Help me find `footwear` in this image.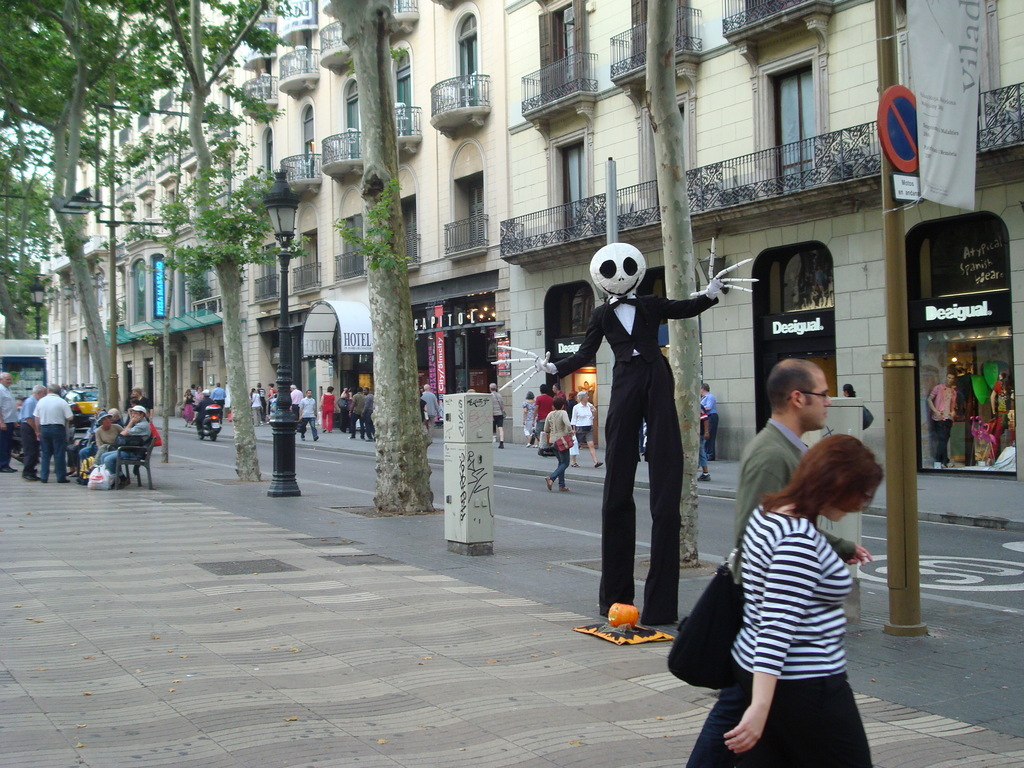
Found it: bbox=[39, 477, 46, 486].
